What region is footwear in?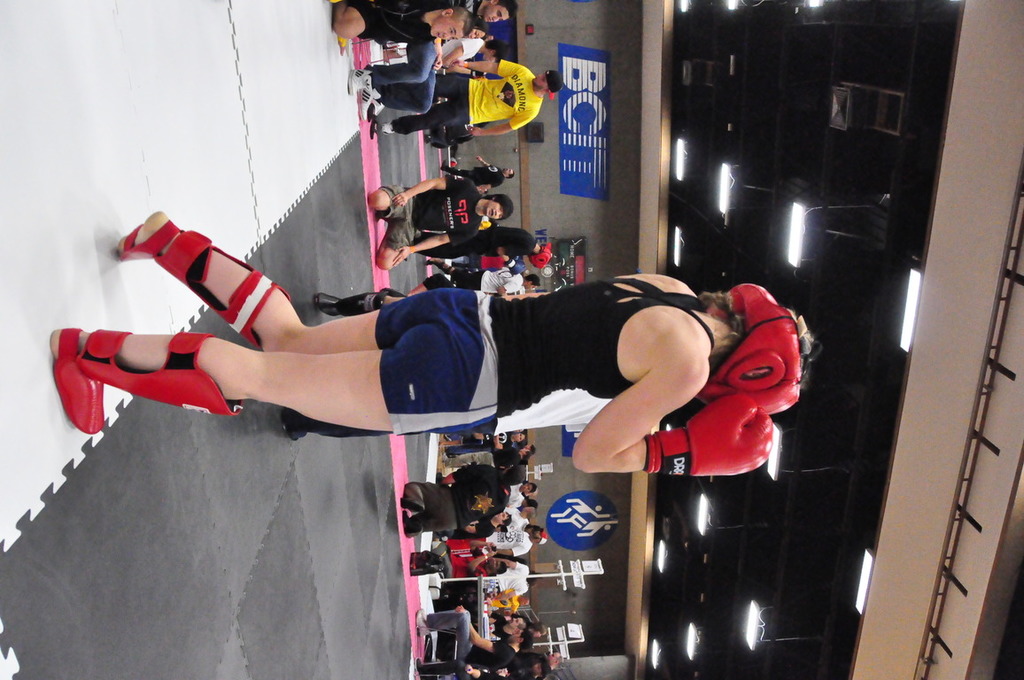
<bbox>438, 161, 443, 169</bbox>.
